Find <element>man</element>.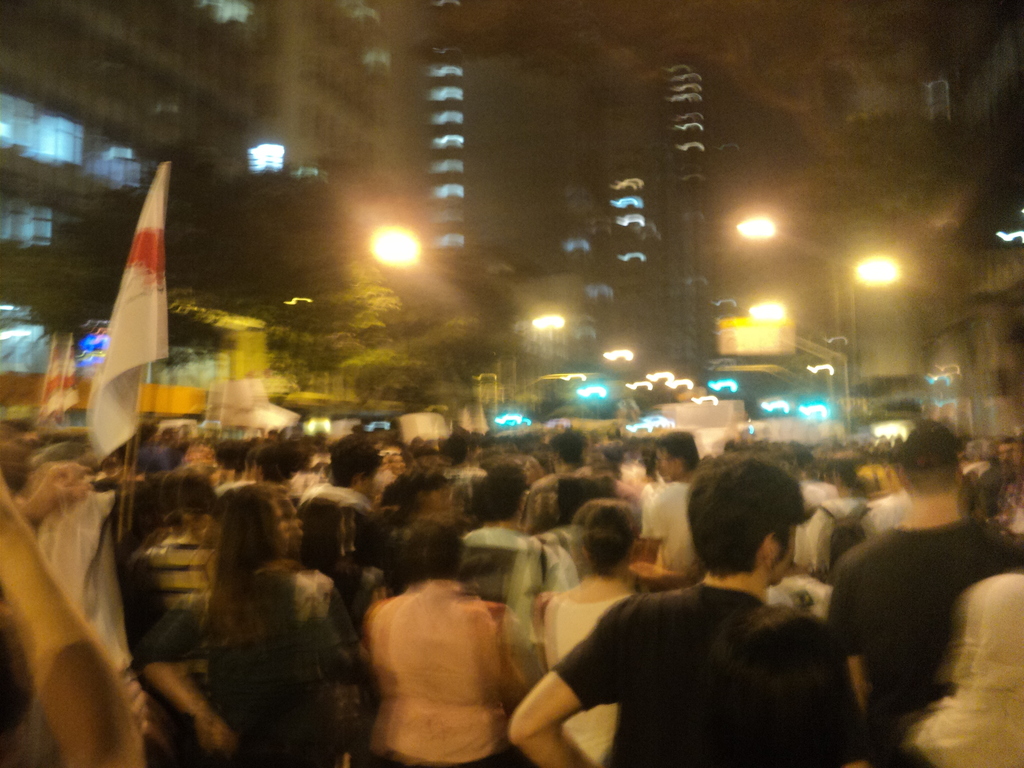
518:502:884:767.
